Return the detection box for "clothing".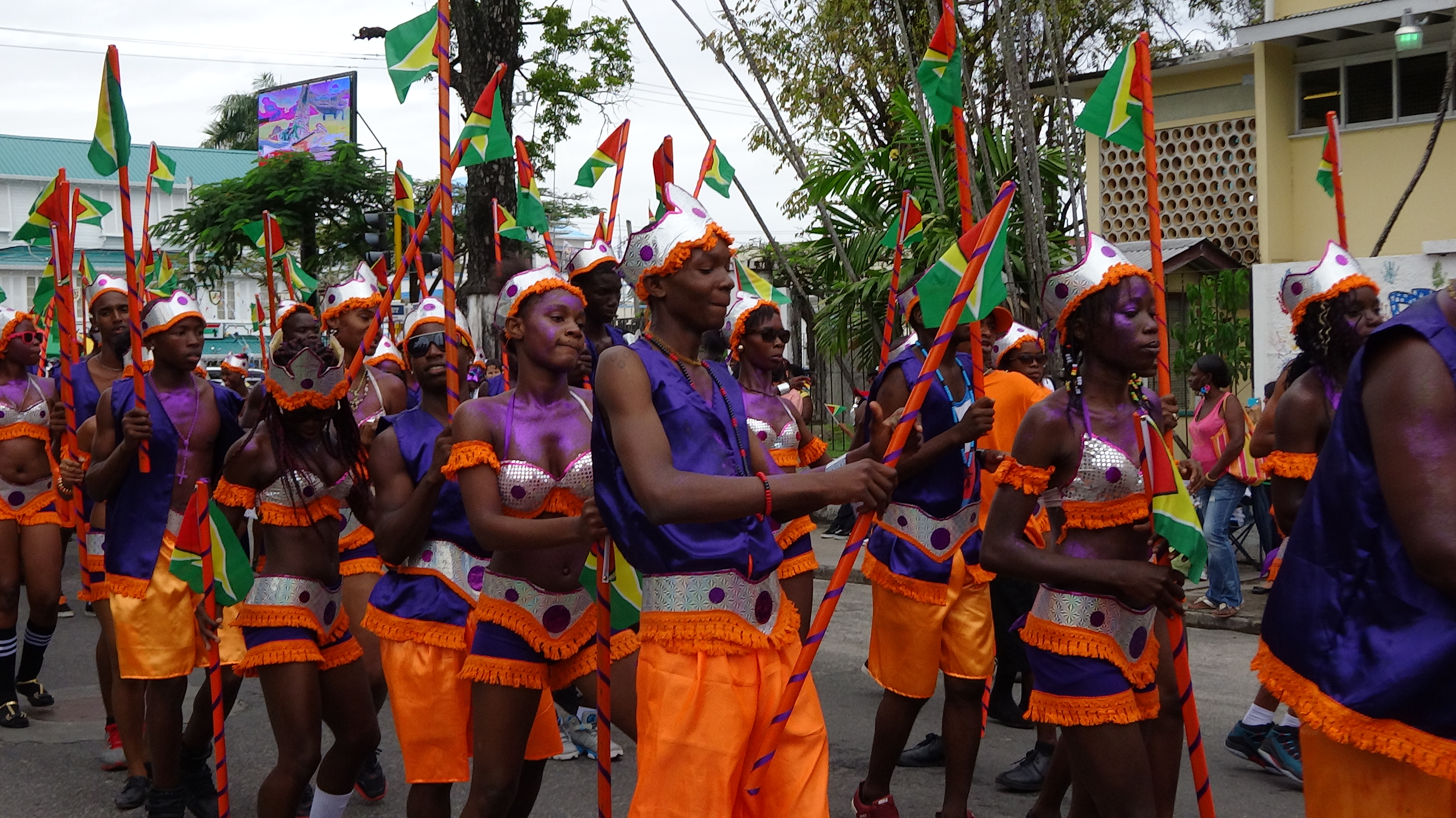
(left=0, top=119, right=23, bottom=158).
